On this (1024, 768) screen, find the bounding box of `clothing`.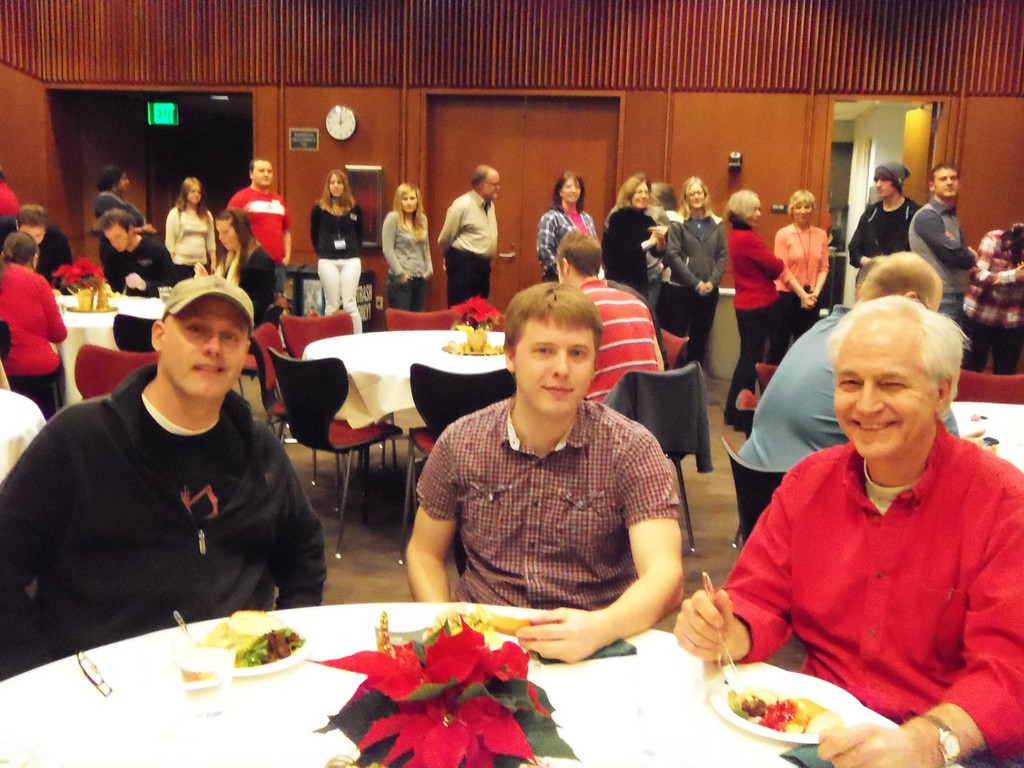
Bounding box: l=223, t=184, r=294, b=265.
